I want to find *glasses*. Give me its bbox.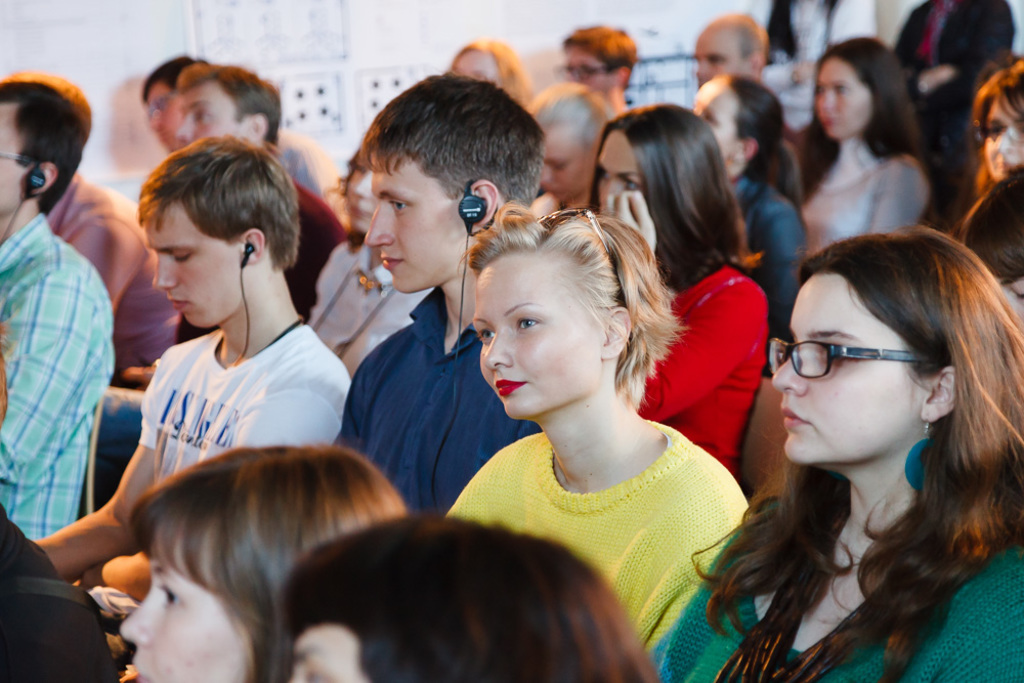
766:333:925:380.
